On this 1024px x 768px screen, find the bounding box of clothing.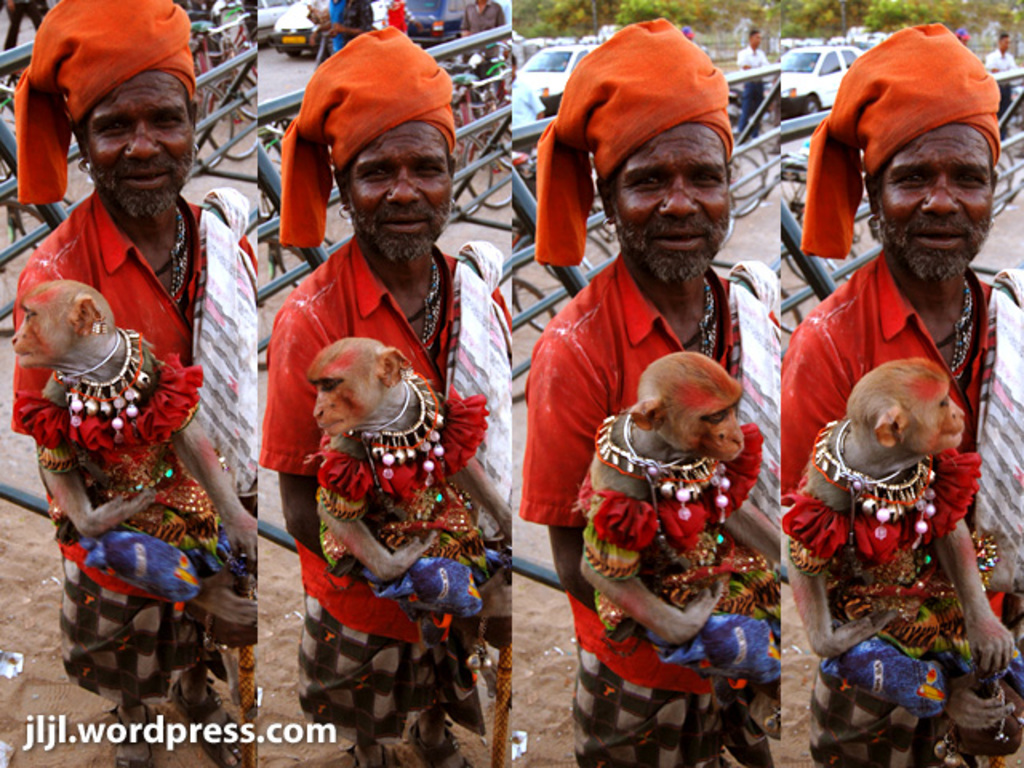
Bounding box: {"x1": 518, "y1": 254, "x2": 771, "y2": 766}.
